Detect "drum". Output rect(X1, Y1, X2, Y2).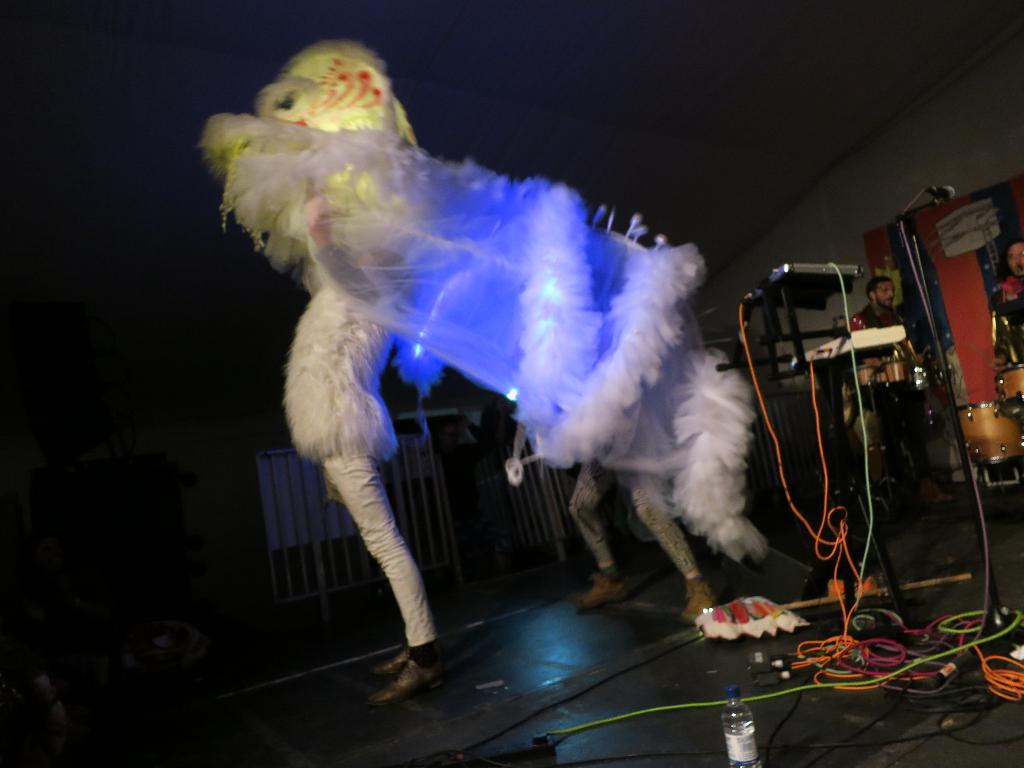
rect(993, 364, 1023, 417).
